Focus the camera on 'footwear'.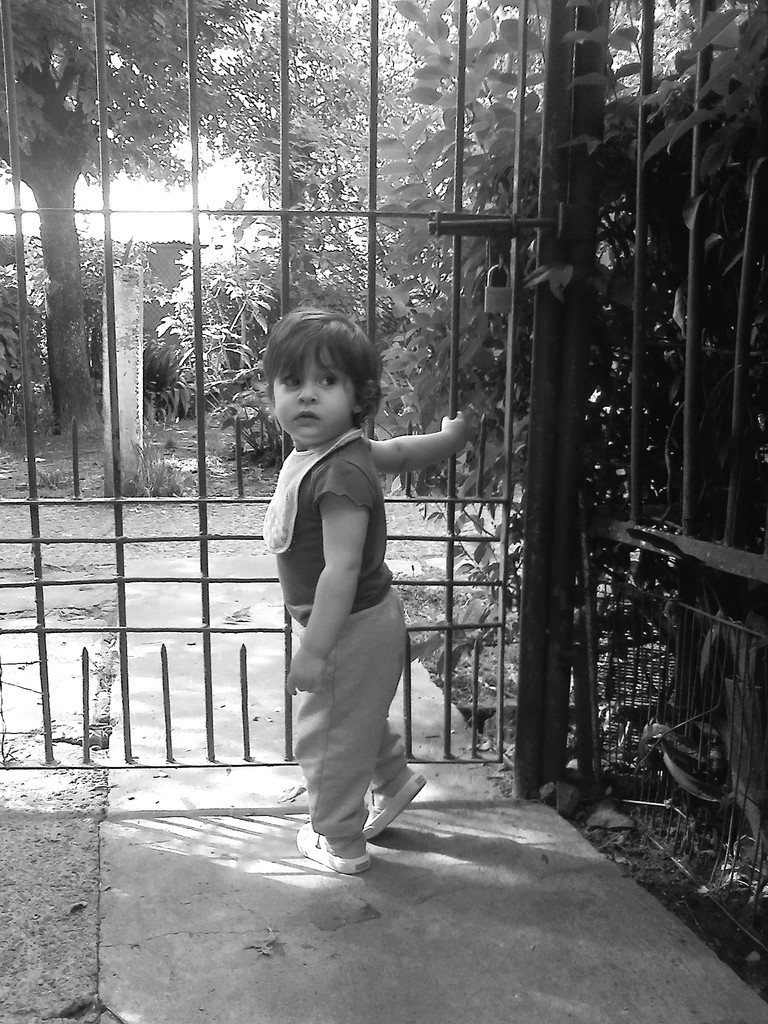
Focus region: bbox=[362, 765, 419, 838].
